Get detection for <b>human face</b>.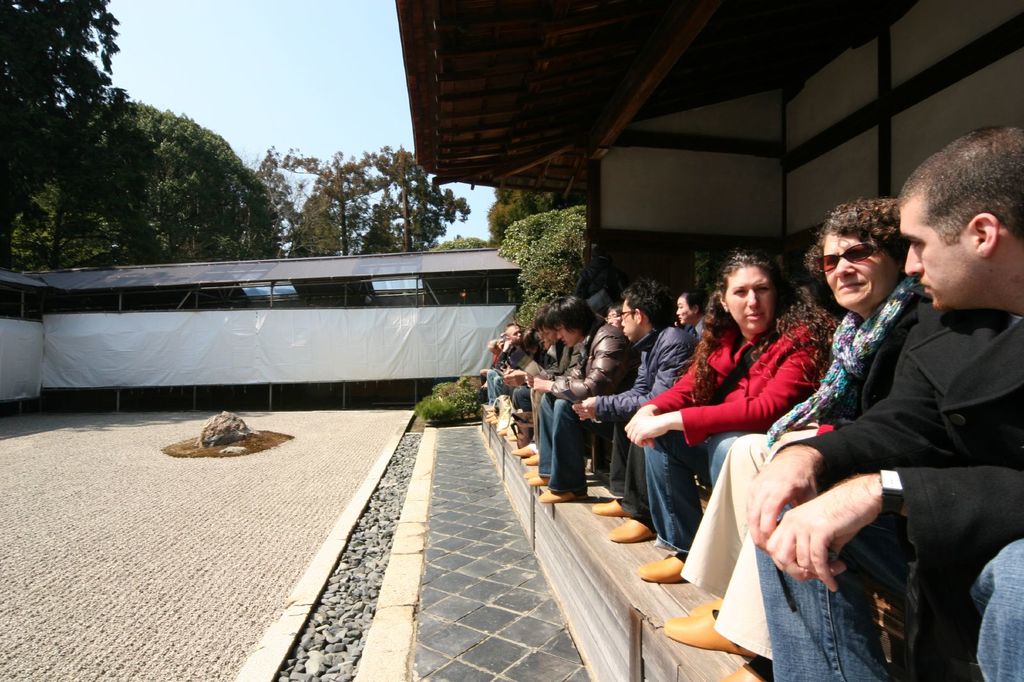
Detection: Rect(618, 299, 639, 338).
